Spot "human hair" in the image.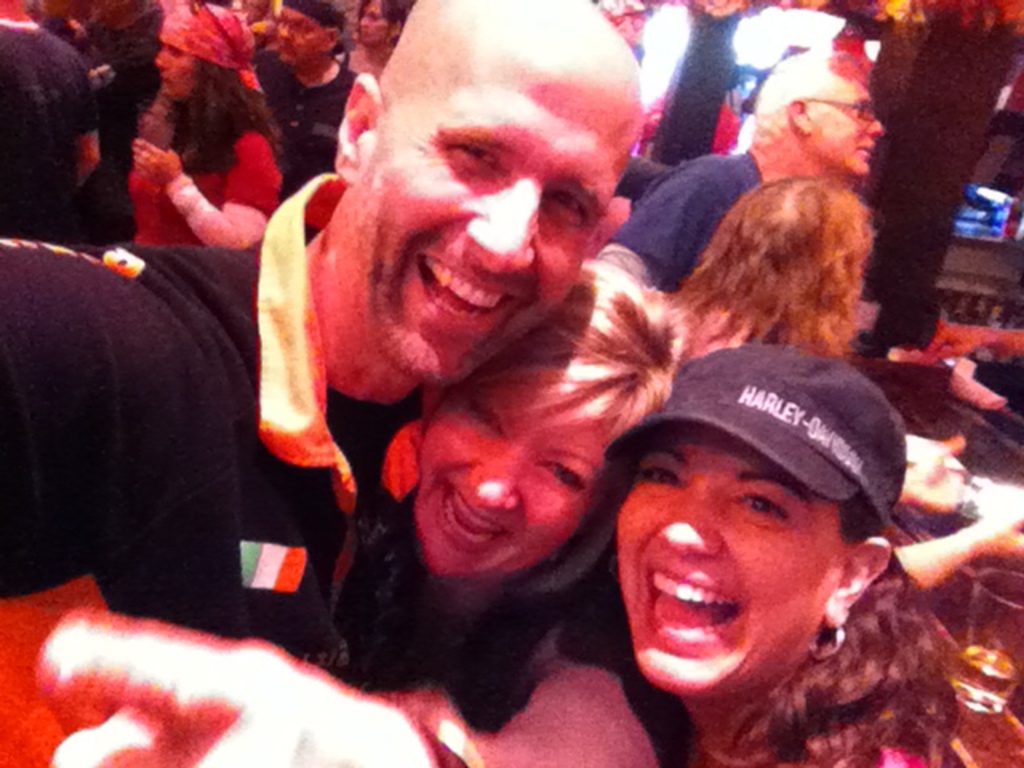
"human hair" found at bbox=(315, 0, 349, 56).
